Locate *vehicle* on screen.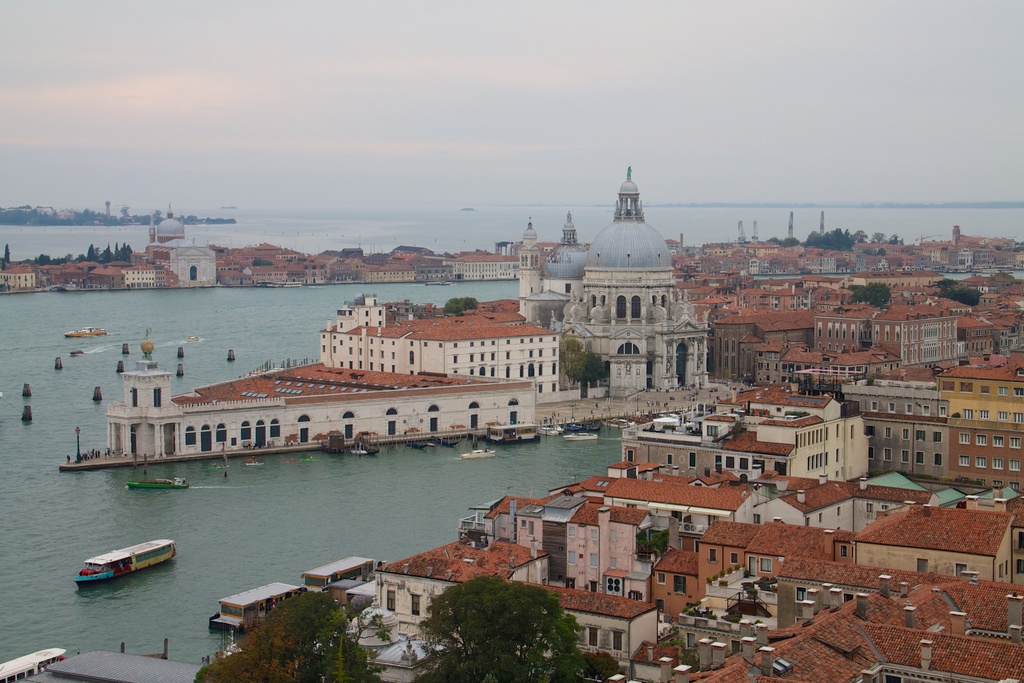
On screen at BBox(64, 324, 110, 338).
